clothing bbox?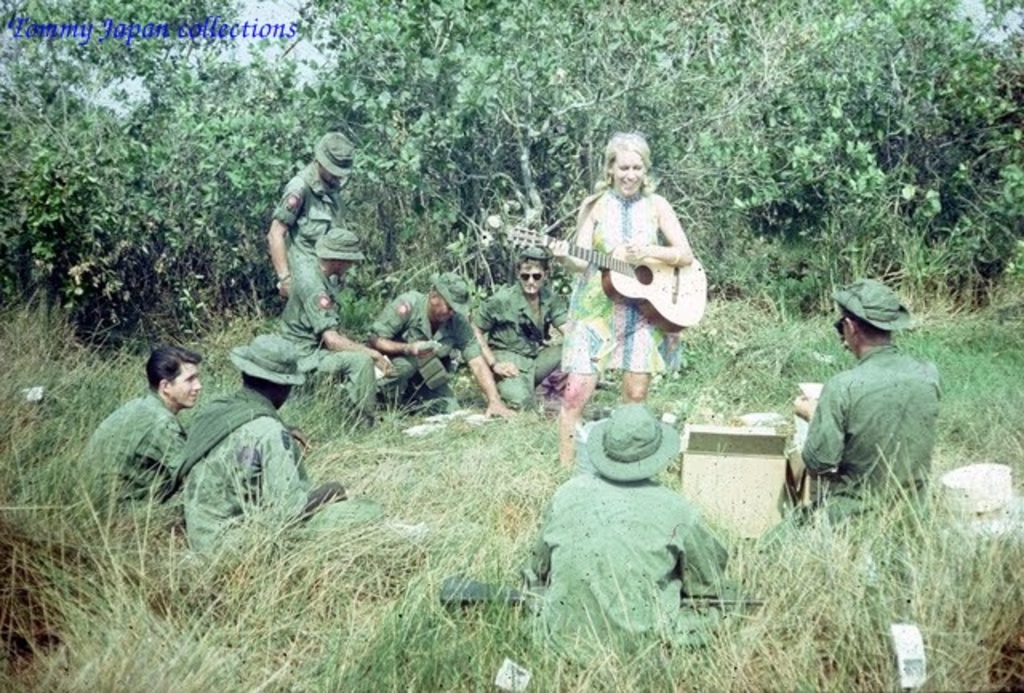
x1=85 y1=384 x2=192 y2=515
